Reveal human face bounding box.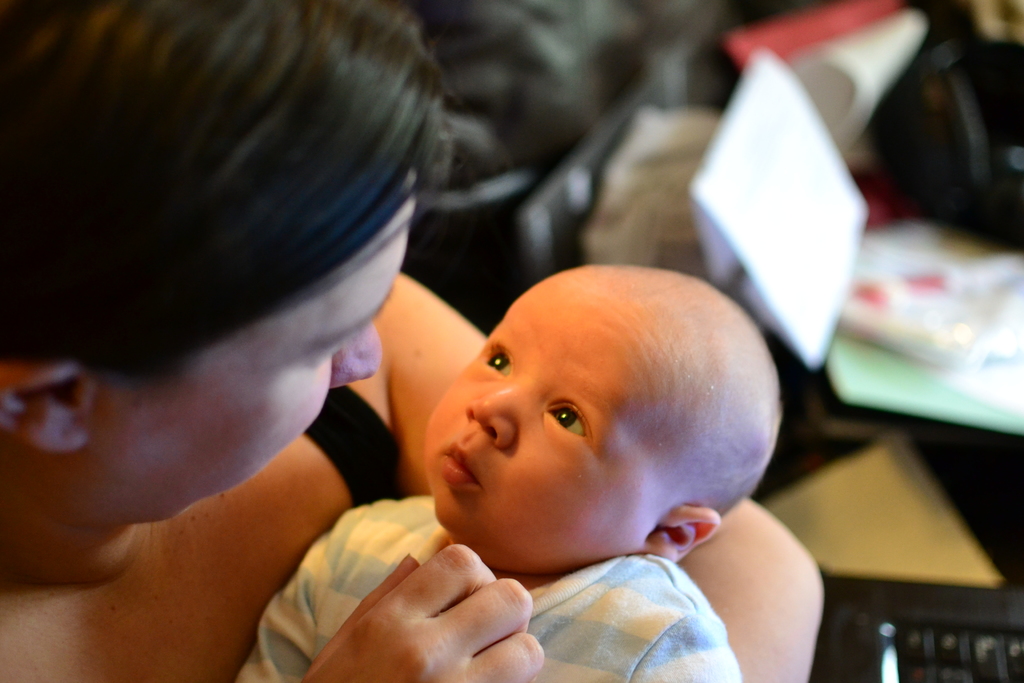
Revealed: 89 171 410 523.
